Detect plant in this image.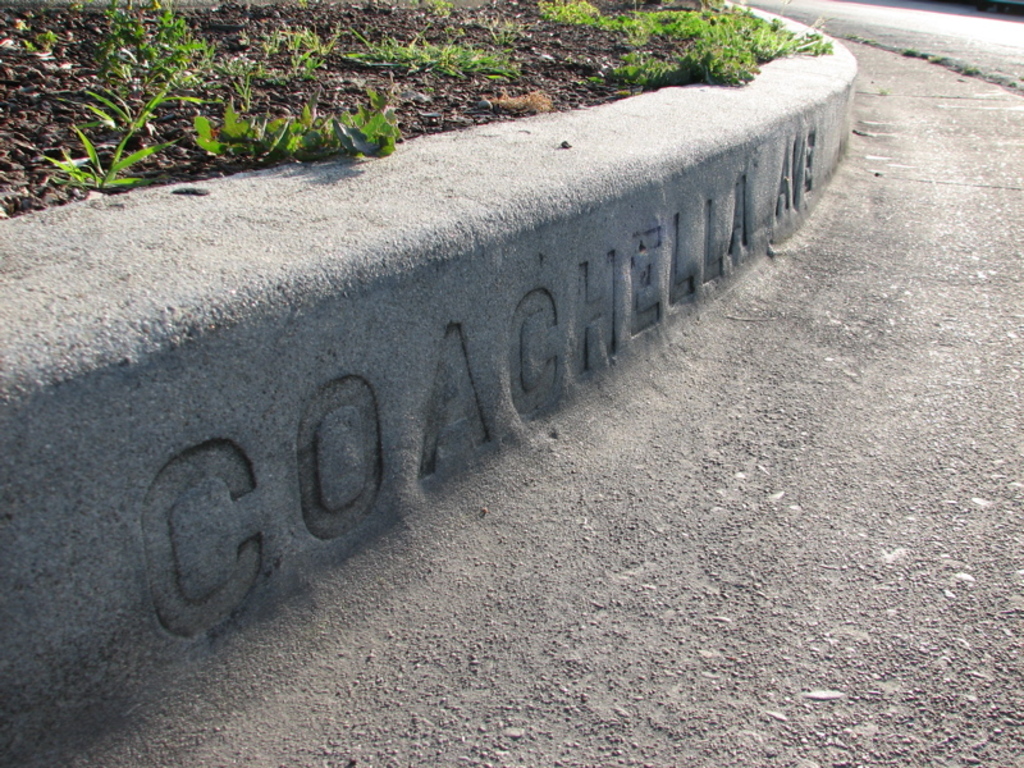
Detection: [left=84, top=0, right=220, bottom=90].
